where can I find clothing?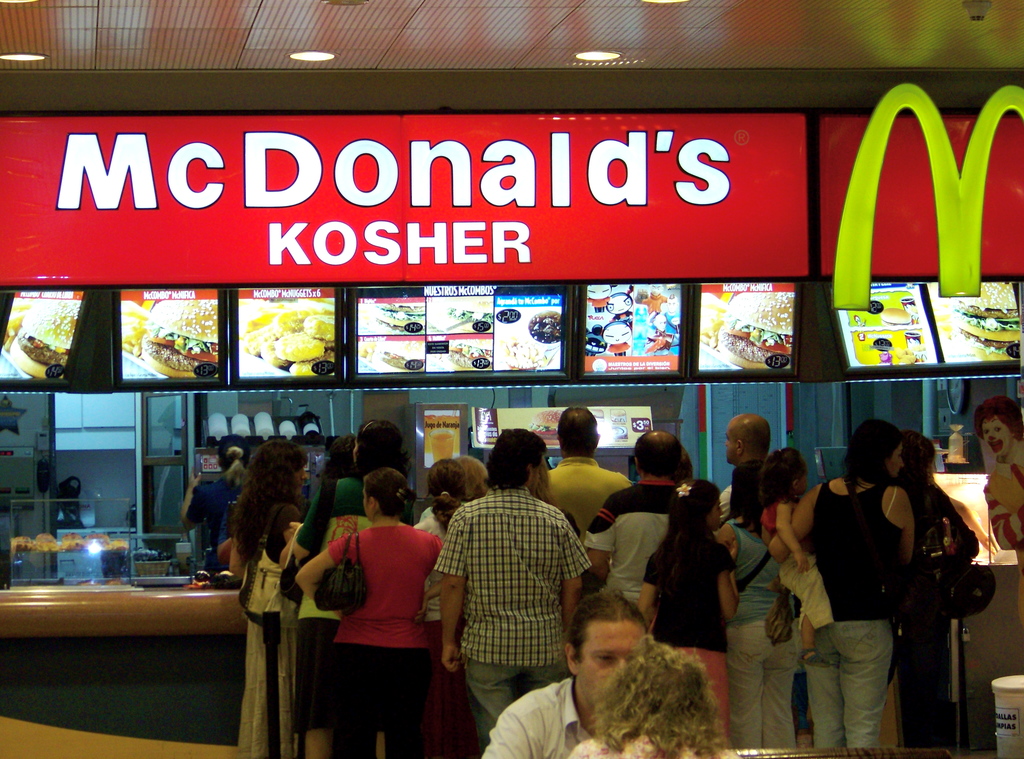
You can find it at (left=435, top=442, right=592, bottom=738).
